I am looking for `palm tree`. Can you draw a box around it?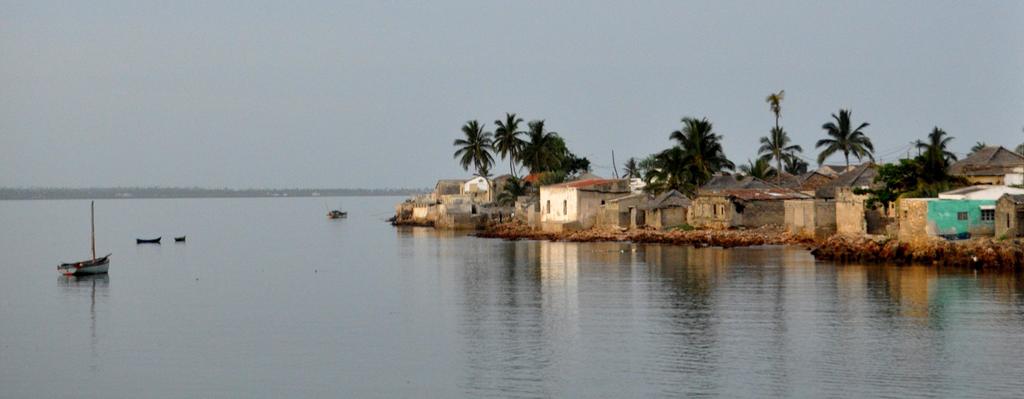
Sure, the bounding box is box=[464, 111, 497, 183].
